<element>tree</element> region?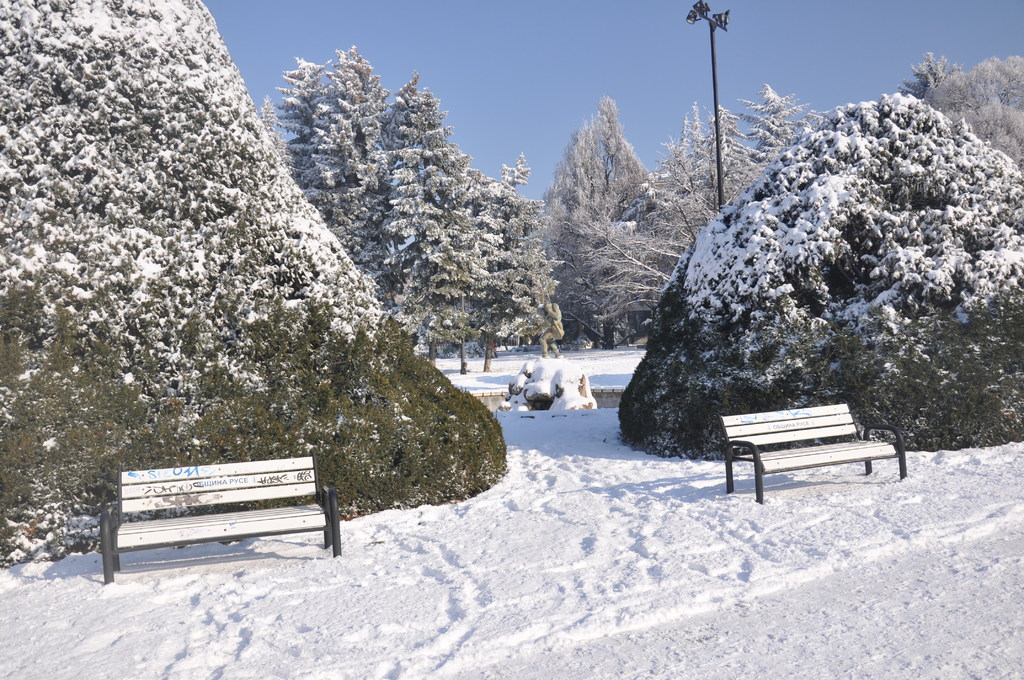
BBox(285, 59, 334, 190)
